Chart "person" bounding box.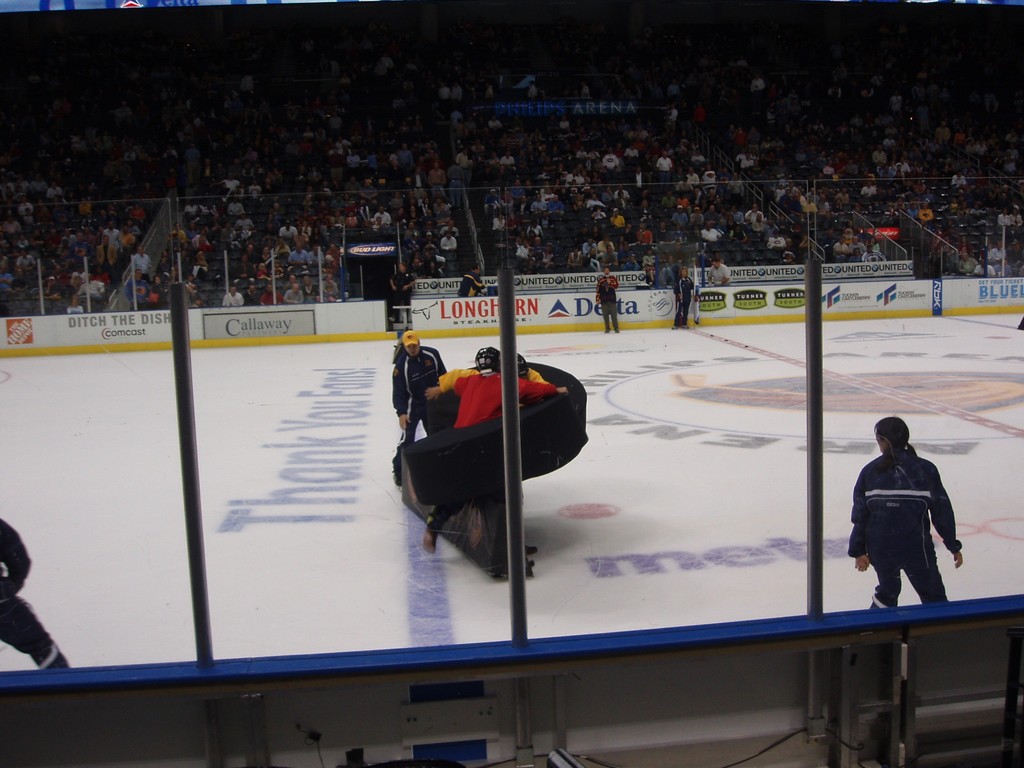
Charted: (left=596, top=236, right=616, bottom=250).
